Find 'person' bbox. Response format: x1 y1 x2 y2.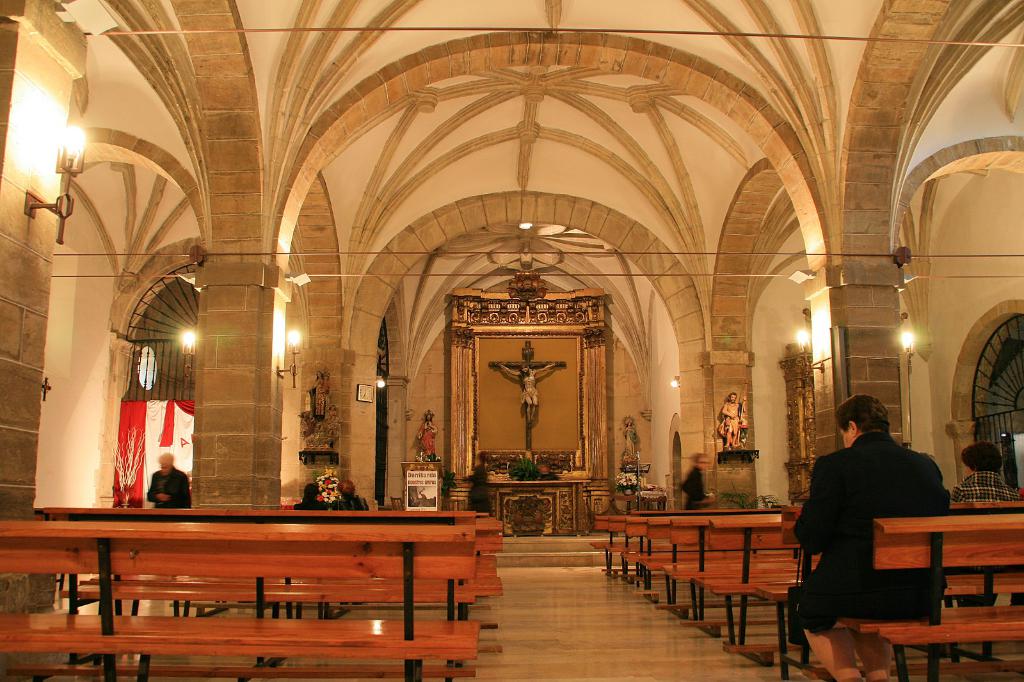
331 479 372 519.
